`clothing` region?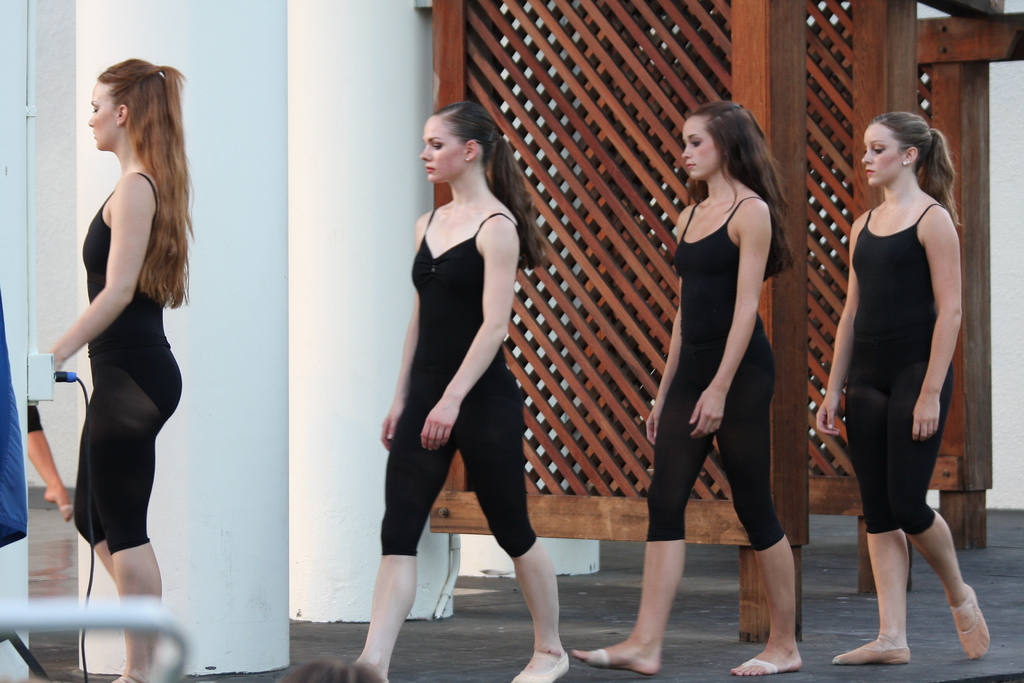
pyautogui.locateOnScreen(48, 152, 195, 526)
